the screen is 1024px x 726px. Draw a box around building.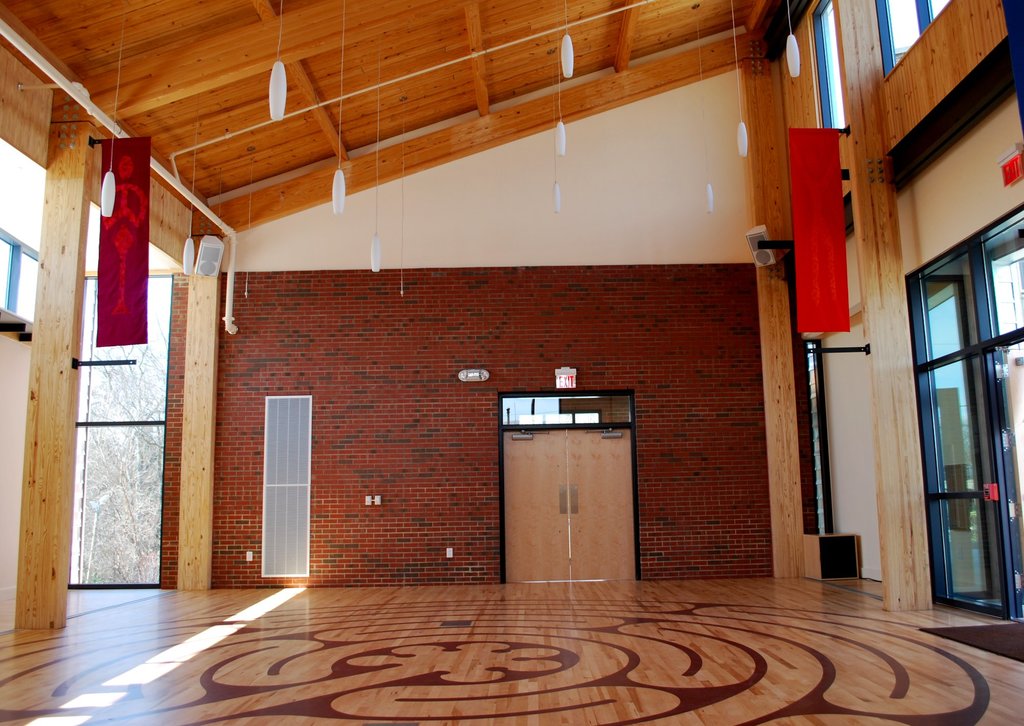
[x1=0, y1=0, x2=1023, y2=725].
